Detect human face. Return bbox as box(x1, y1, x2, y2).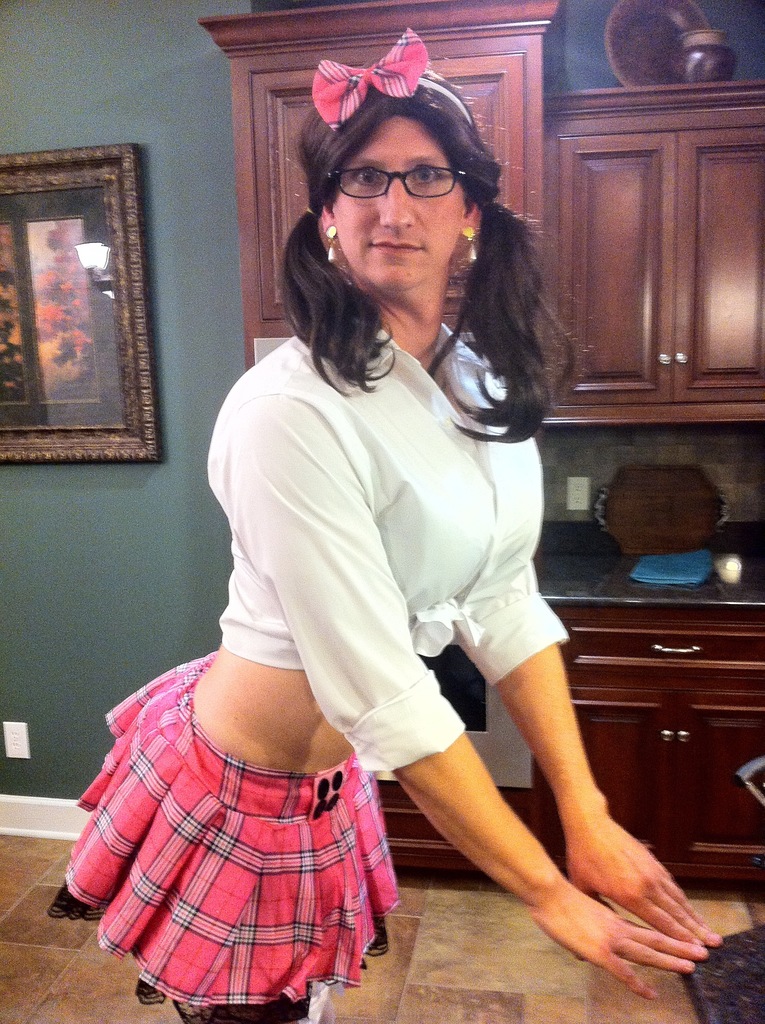
box(333, 113, 460, 300).
